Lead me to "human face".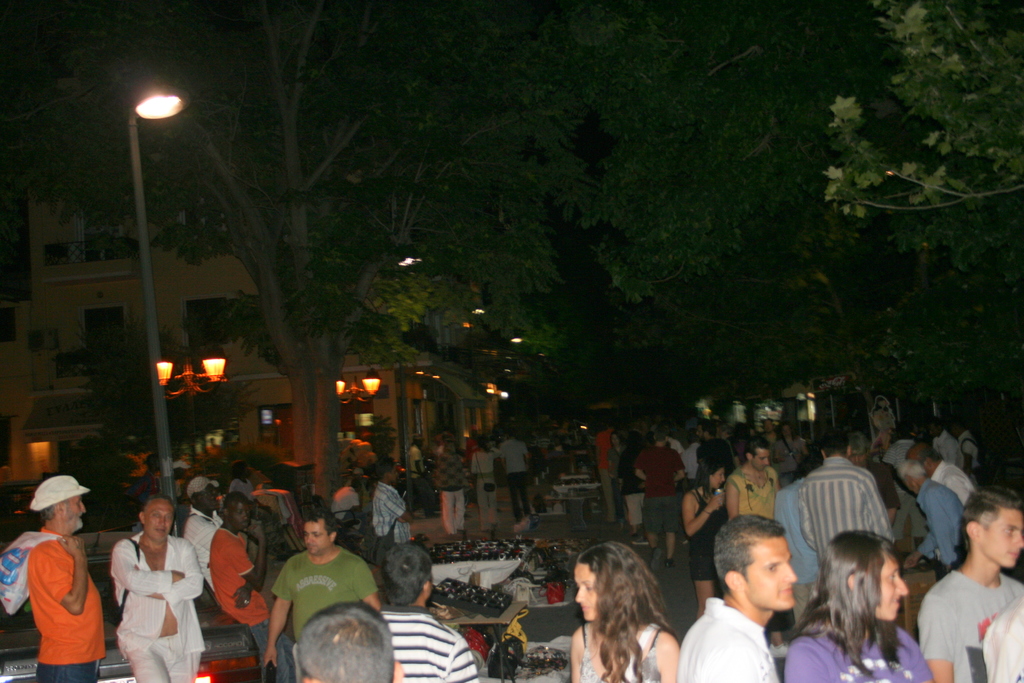
Lead to left=145, top=499, right=173, bottom=543.
